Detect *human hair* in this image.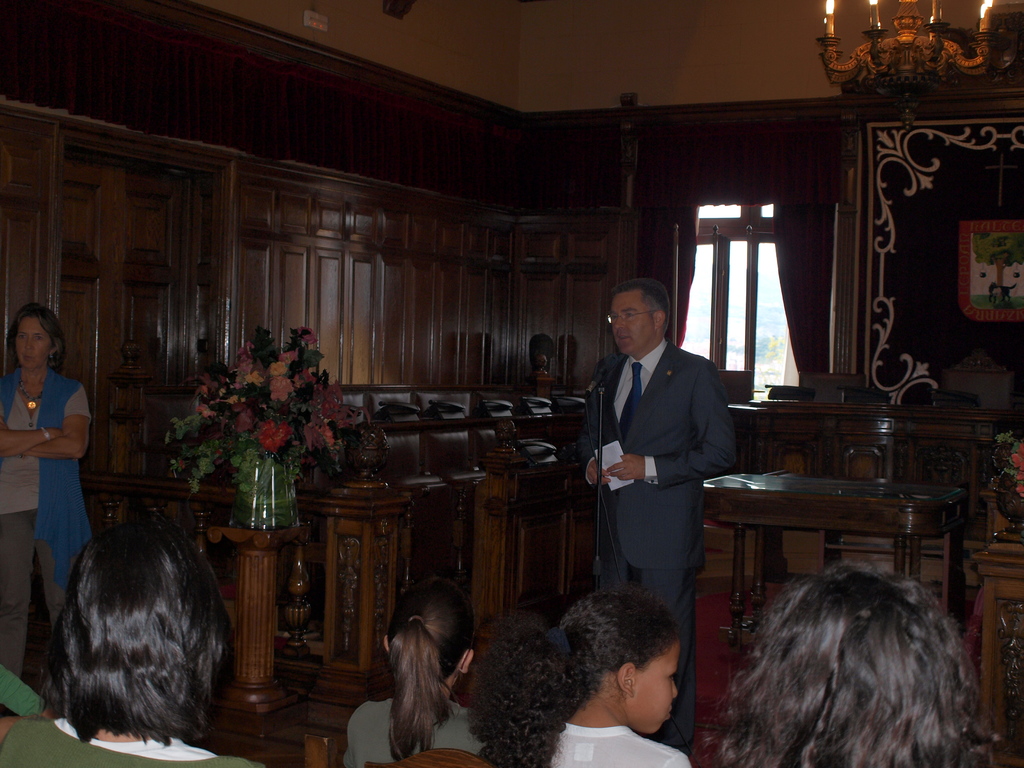
Detection: <region>4, 303, 63, 369</region>.
